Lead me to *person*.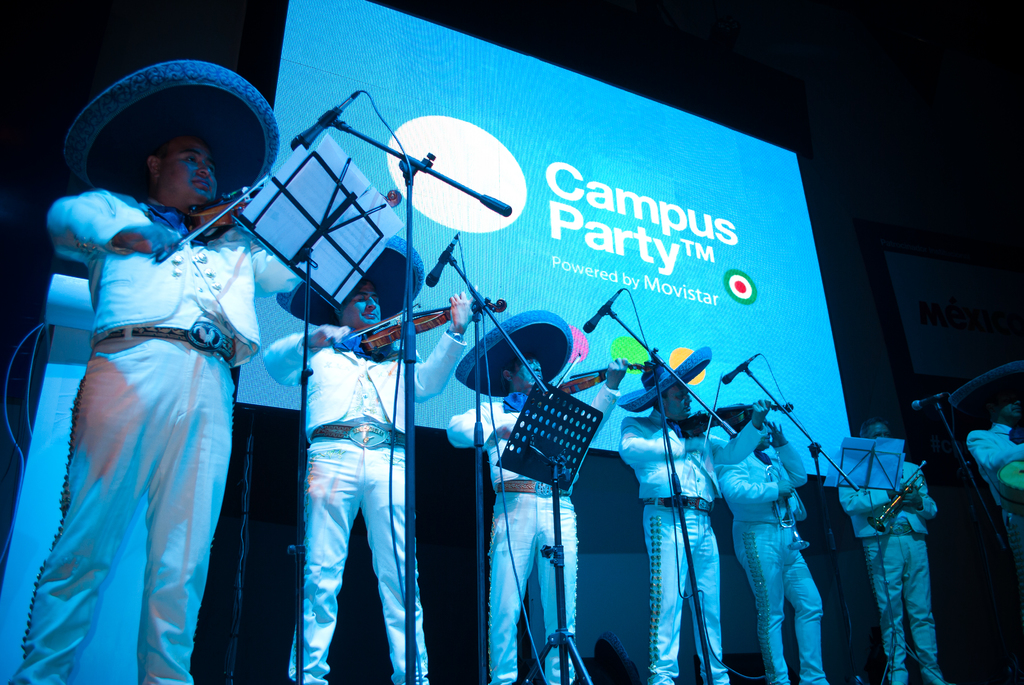
Lead to bbox=(833, 424, 949, 684).
